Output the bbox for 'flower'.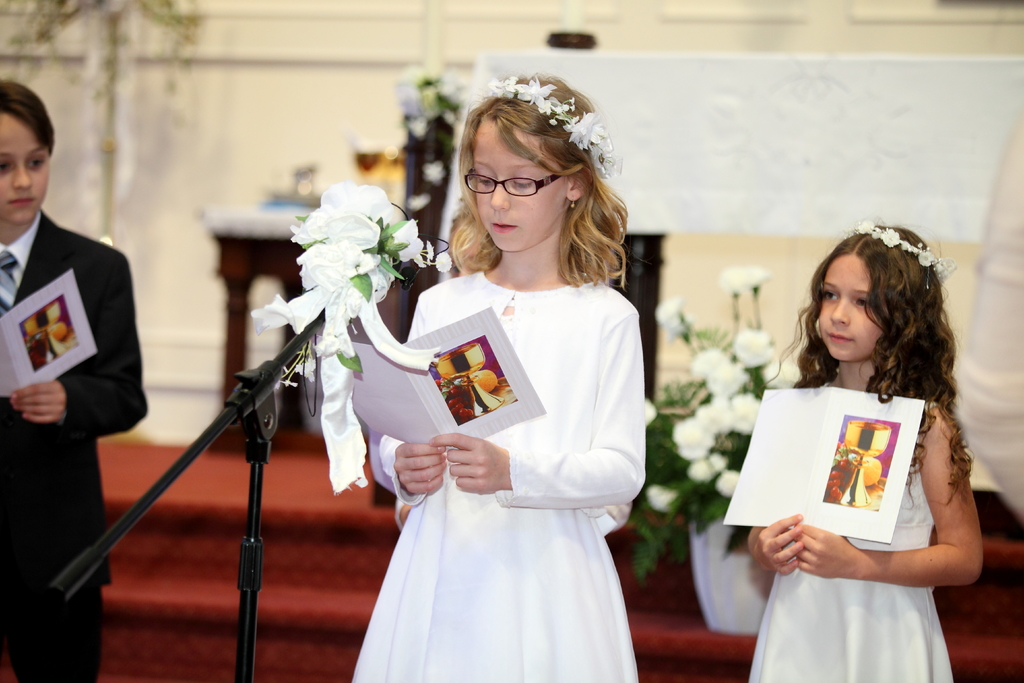
<box>719,269,747,297</box>.
